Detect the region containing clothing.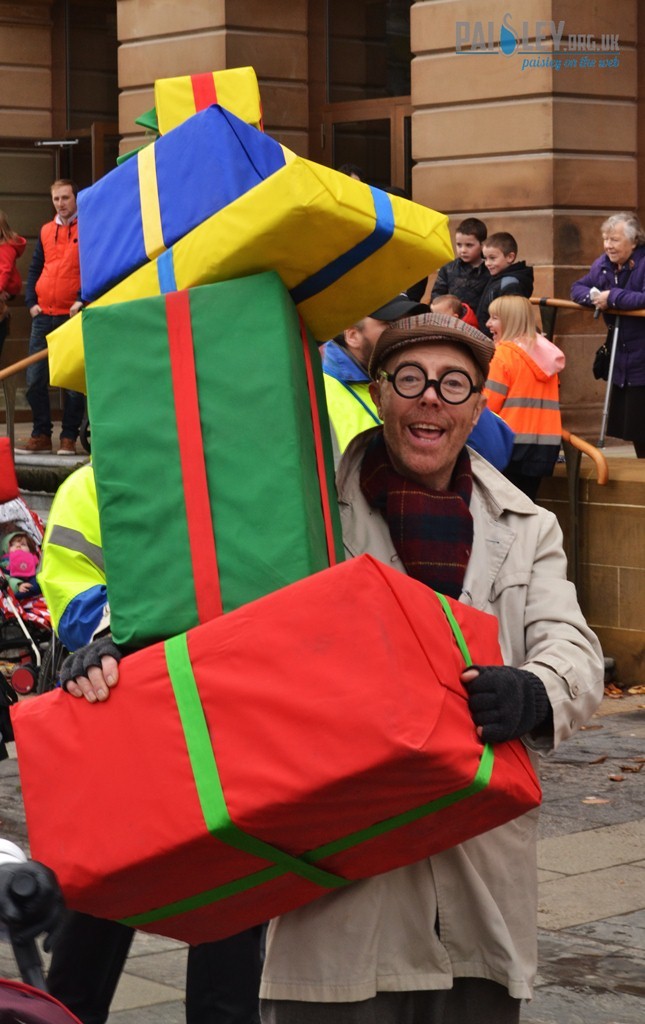
BBox(35, 455, 265, 1023).
